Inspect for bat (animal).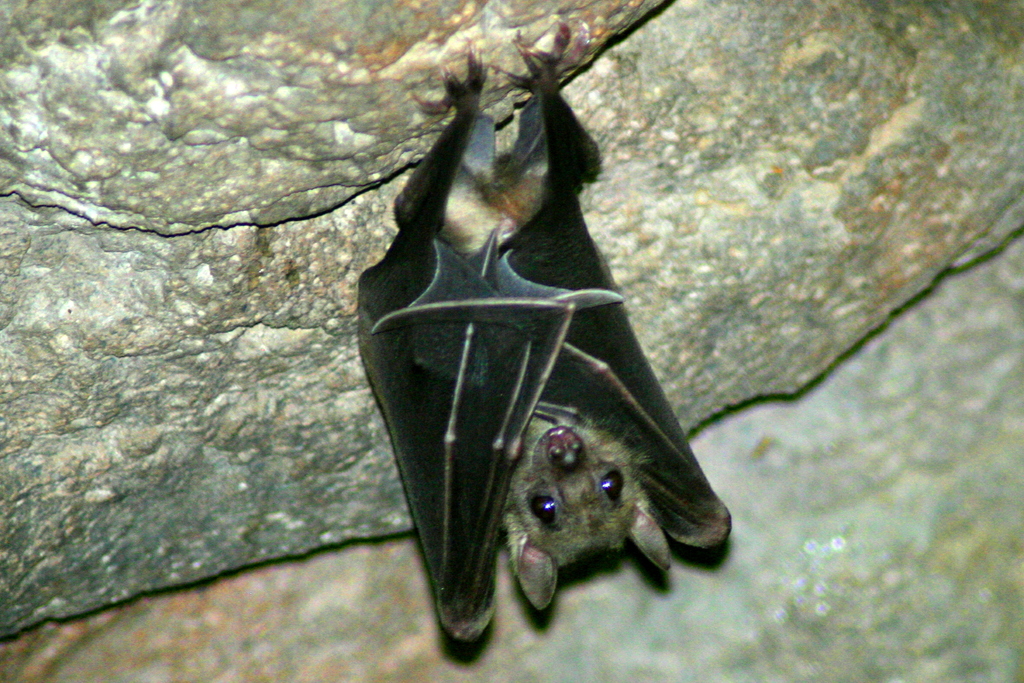
Inspection: <region>349, 18, 732, 658</region>.
